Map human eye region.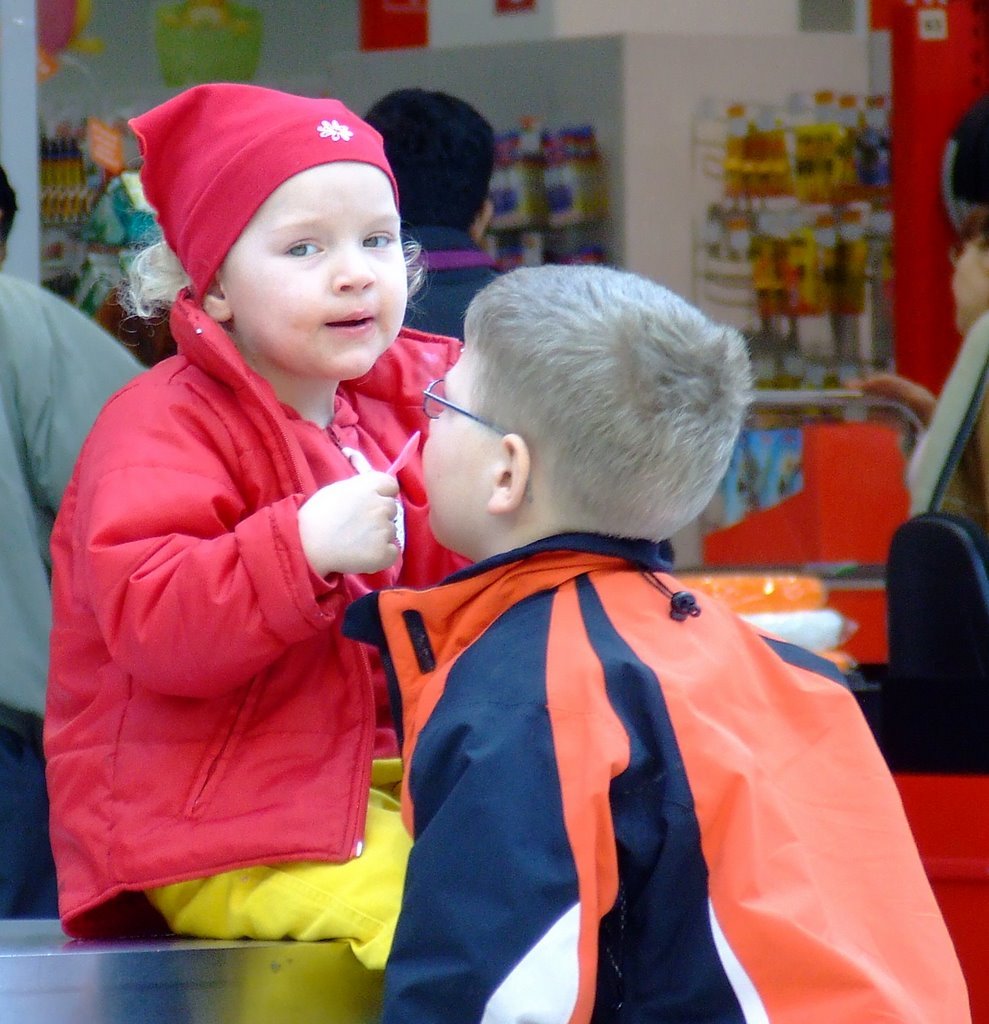
Mapped to box(278, 237, 328, 269).
